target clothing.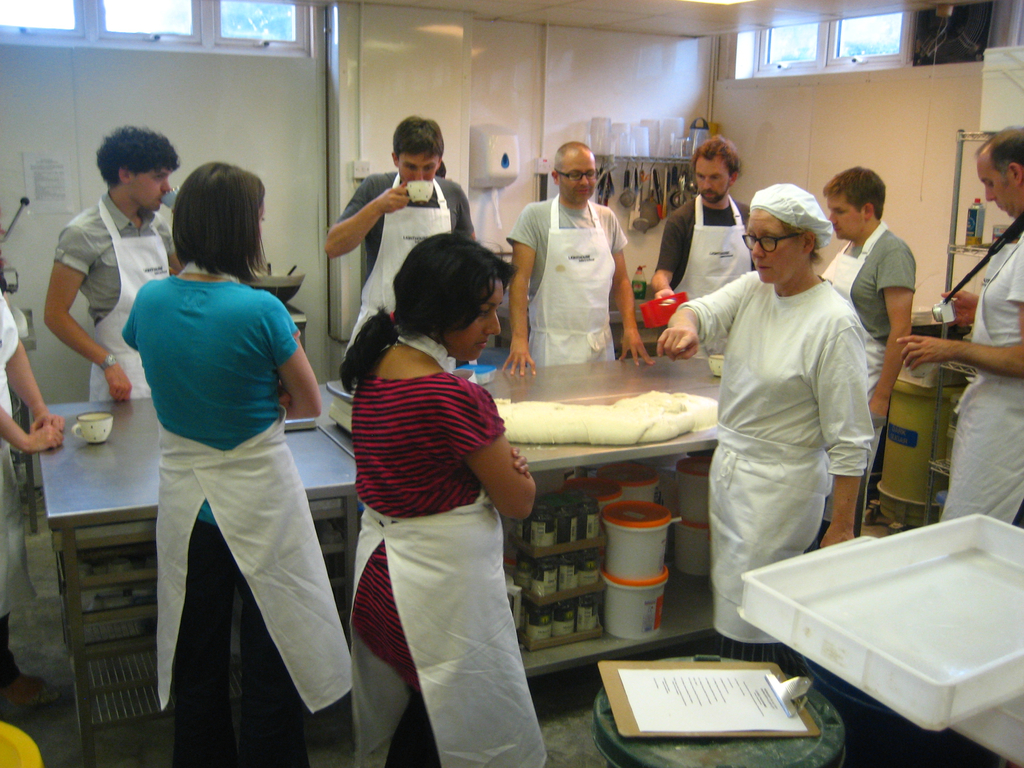
Target region: (left=50, top=177, right=190, bottom=404).
